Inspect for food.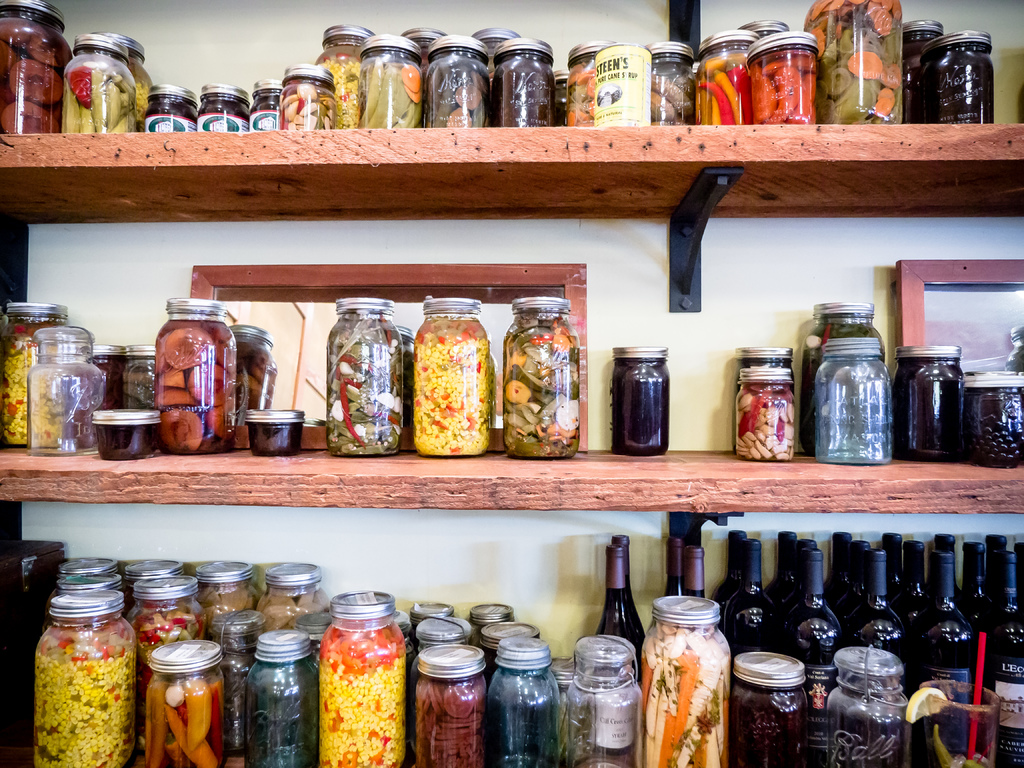
Inspection: x1=648, y1=93, x2=678, y2=119.
